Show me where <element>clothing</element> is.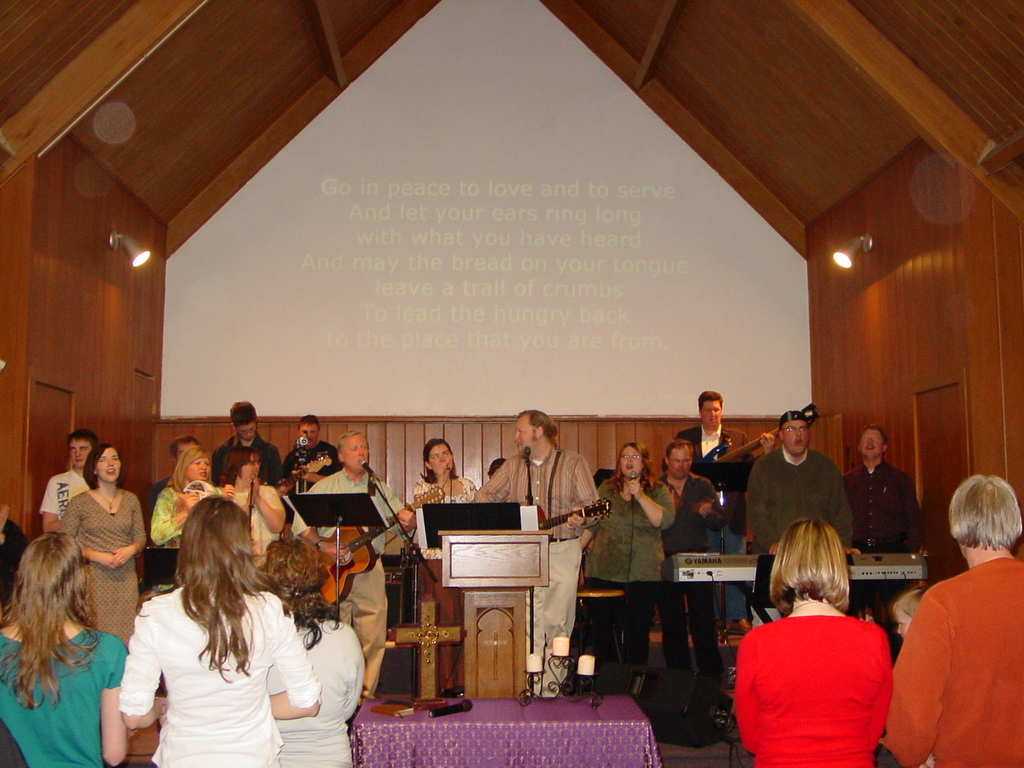
<element>clothing</element> is at {"left": 472, "top": 442, "right": 603, "bottom": 696}.
